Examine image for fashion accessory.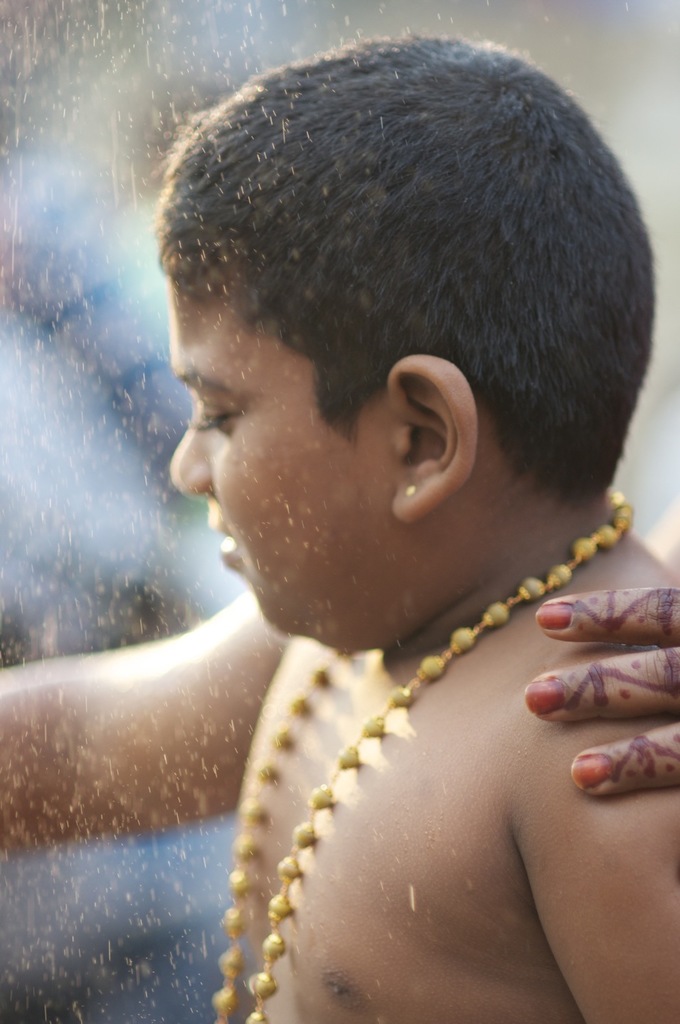
Examination result: [212,491,634,1023].
